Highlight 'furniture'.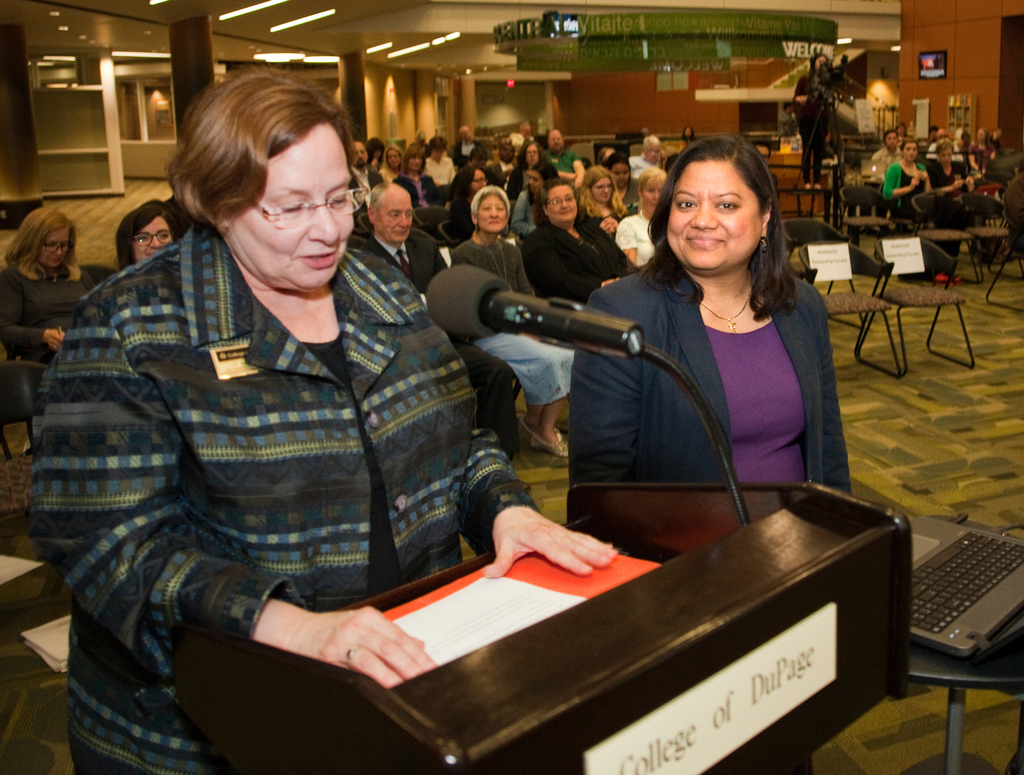
Highlighted region: l=170, t=479, r=906, b=774.
